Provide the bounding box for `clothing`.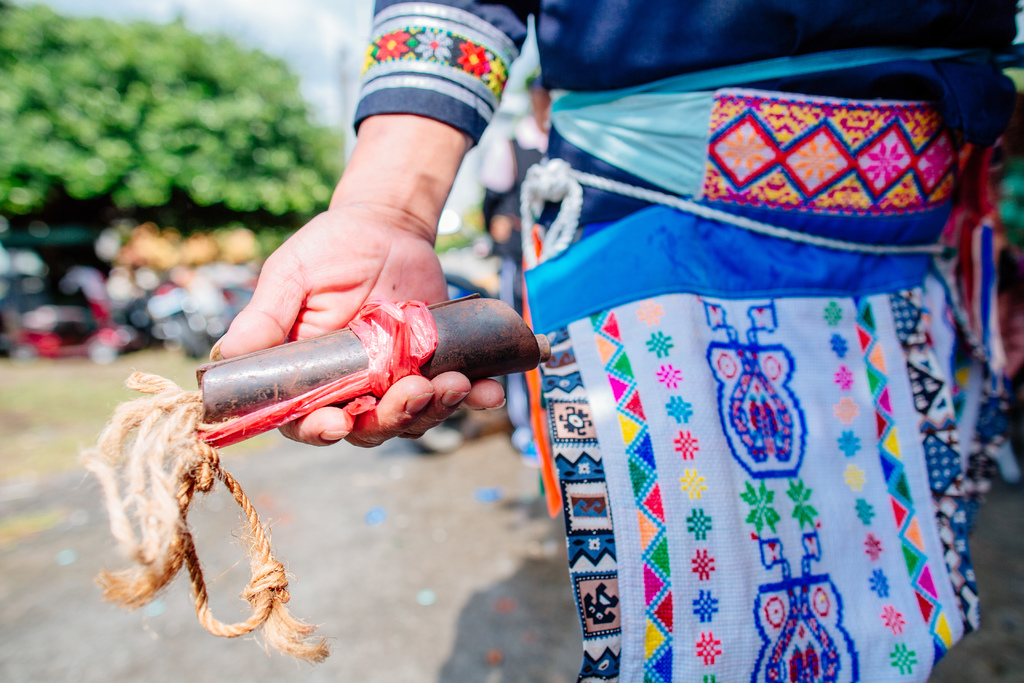
<box>353,0,1023,682</box>.
